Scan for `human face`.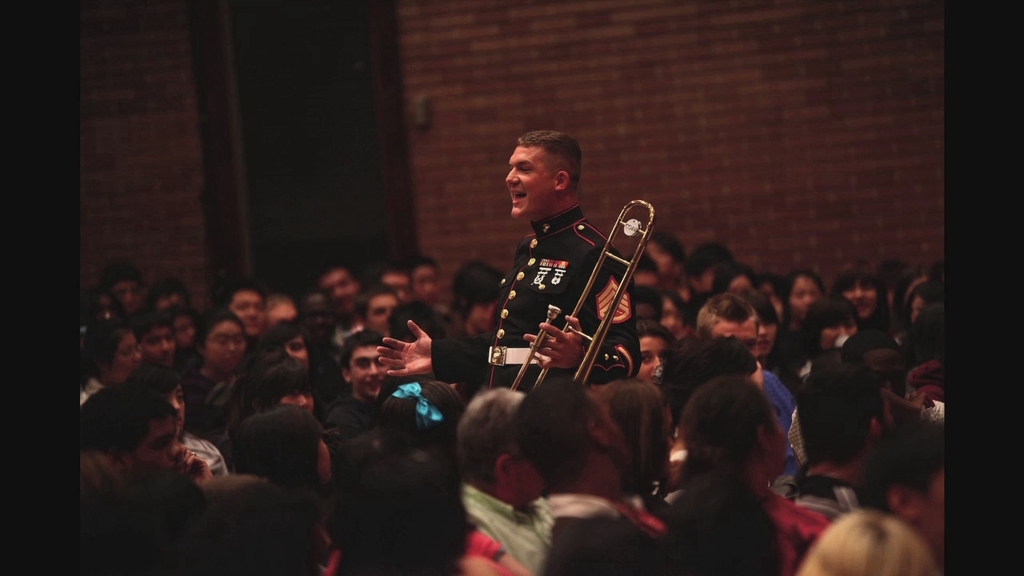
Scan result: 384 277 410 302.
